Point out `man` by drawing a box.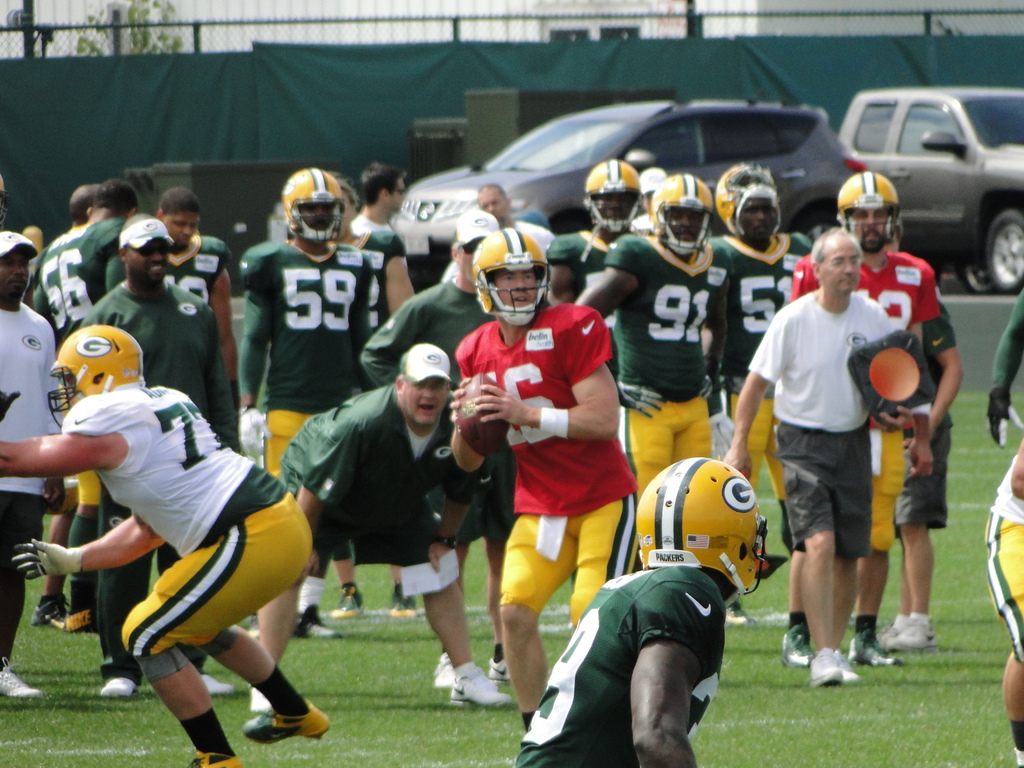
bbox(791, 170, 942, 678).
